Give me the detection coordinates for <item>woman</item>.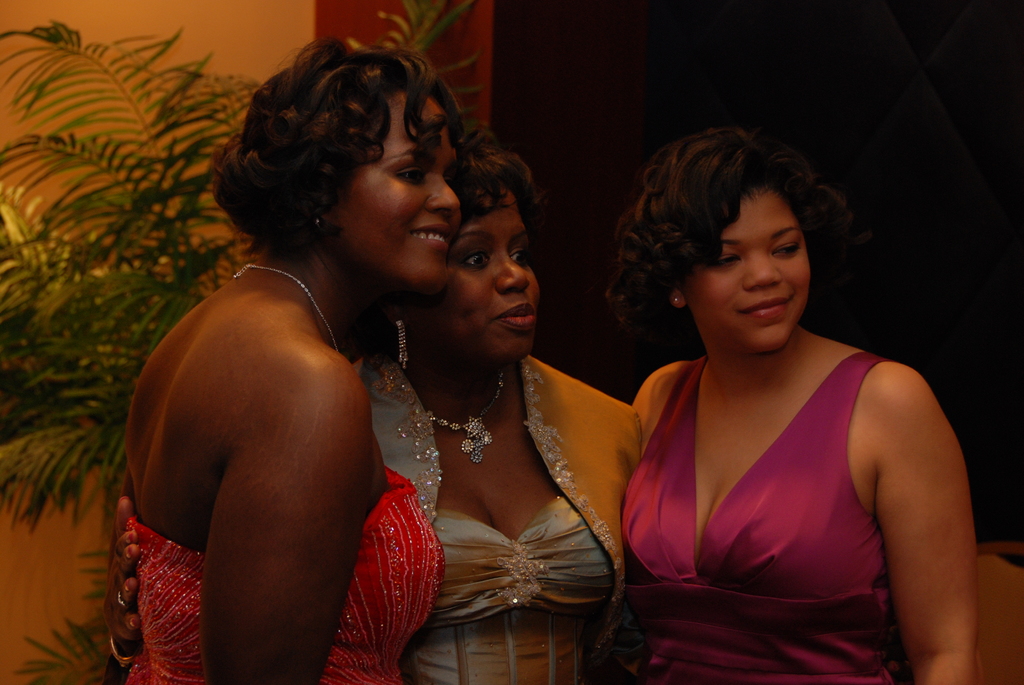
BBox(587, 105, 975, 673).
